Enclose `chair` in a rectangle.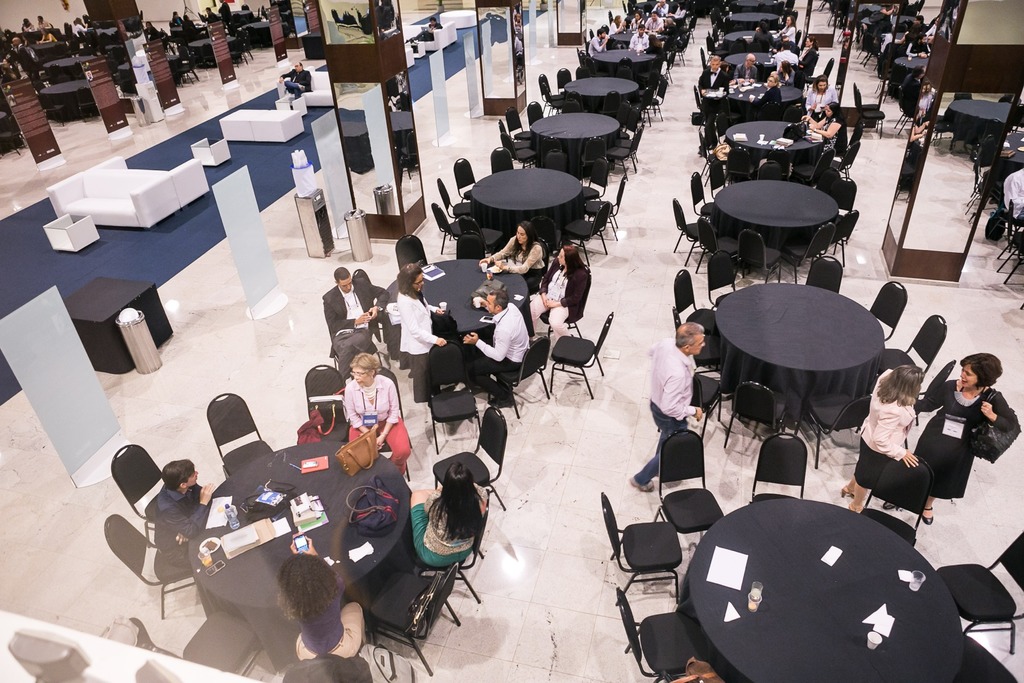
left=837, top=211, right=859, bottom=262.
